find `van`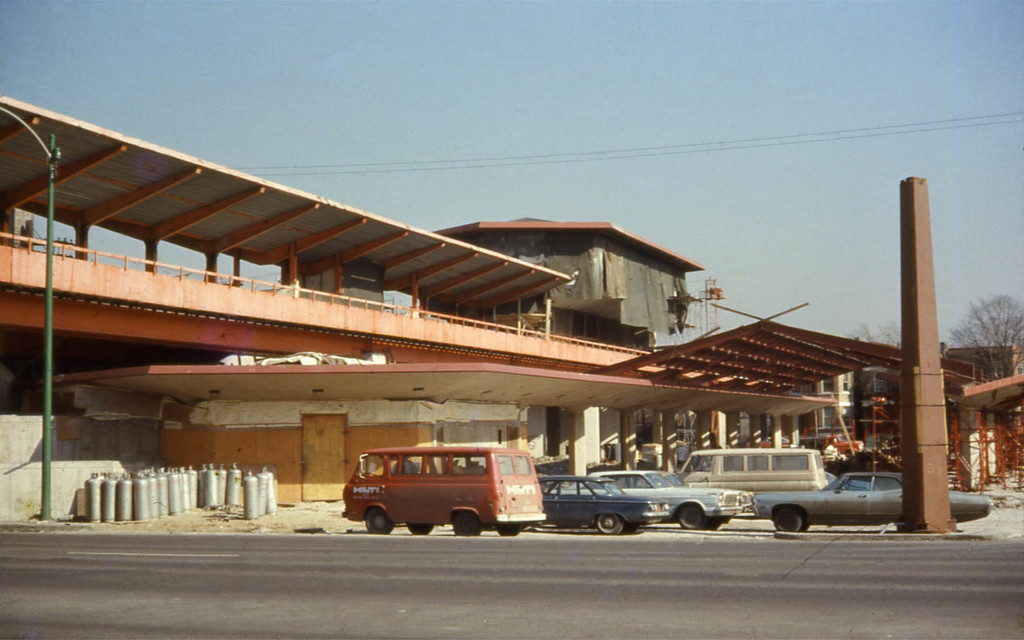
<bbox>341, 443, 548, 537</bbox>
